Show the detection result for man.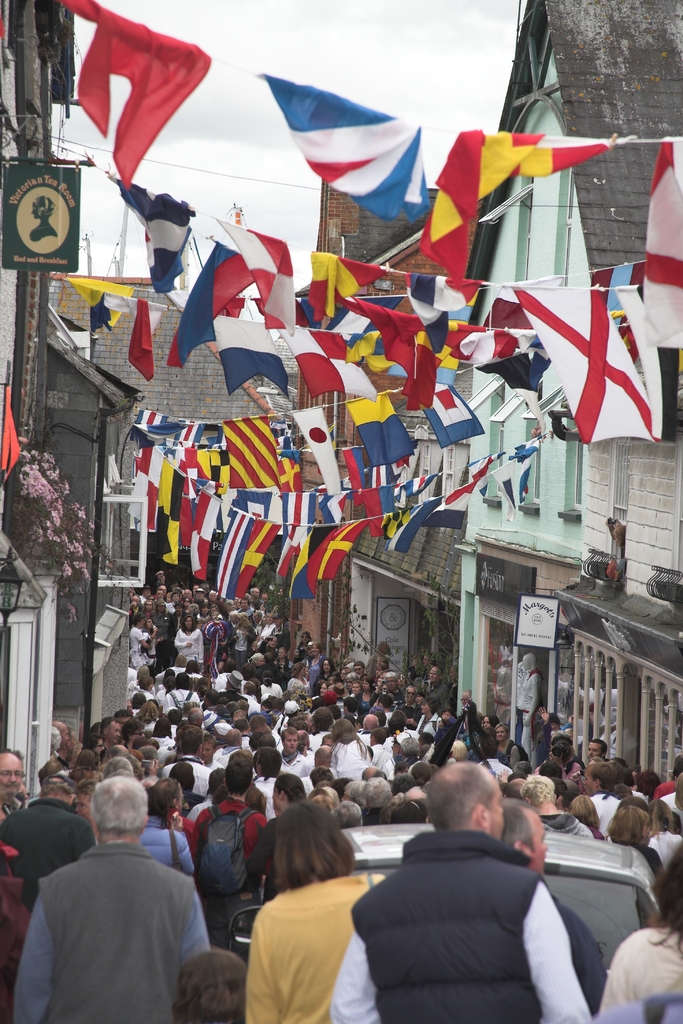
box=[99, 718, 122, 756].
